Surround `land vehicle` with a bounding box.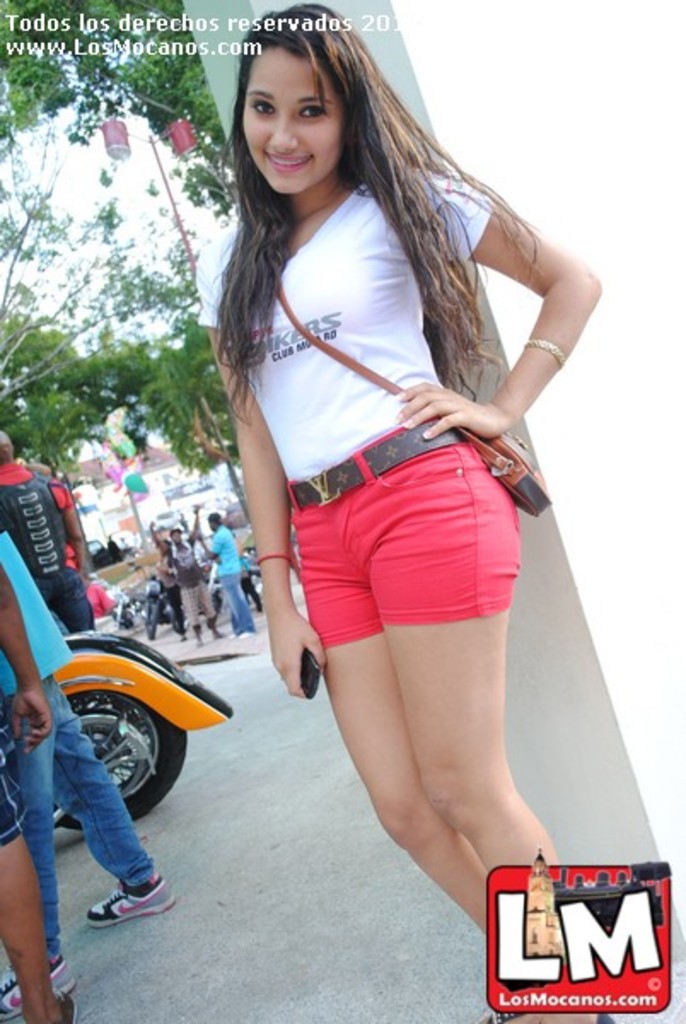
BBox(46, 621, 234, 817).
